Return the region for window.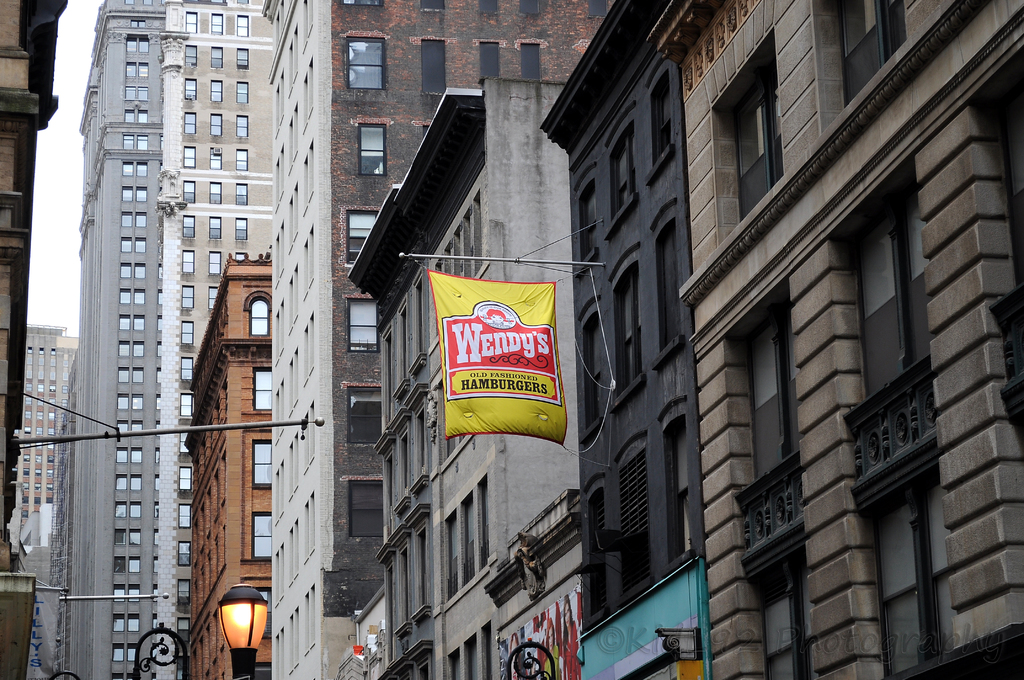
[left=614, top=140, right=636, bottom=204].
